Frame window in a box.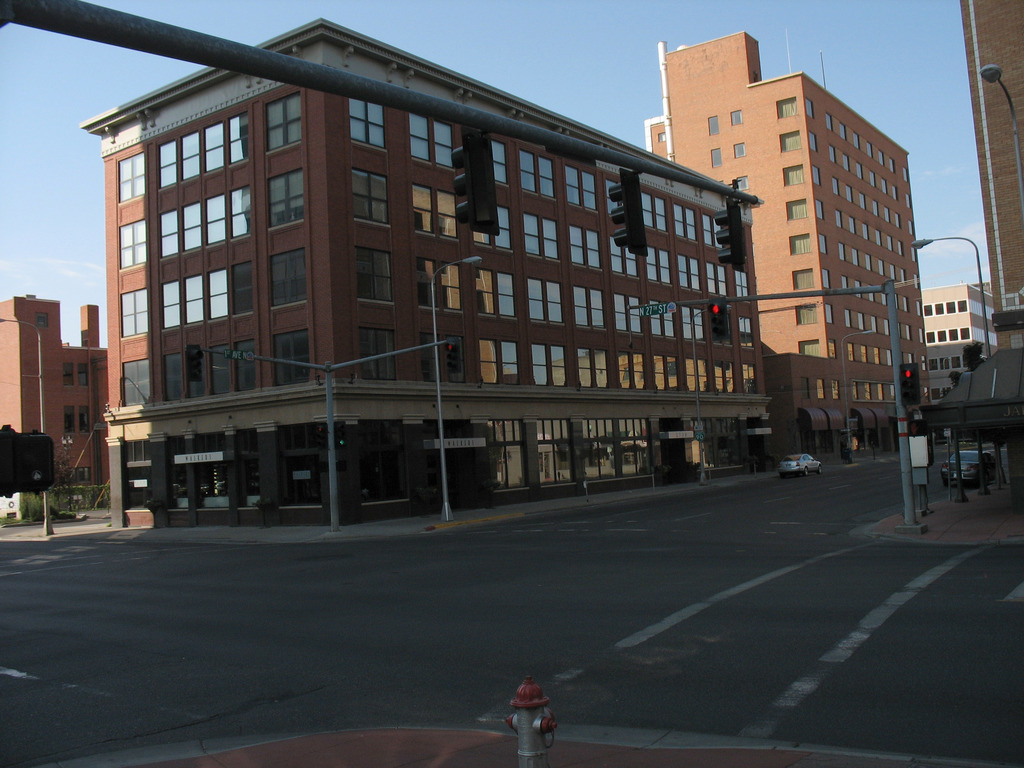
952,358,959,368.
